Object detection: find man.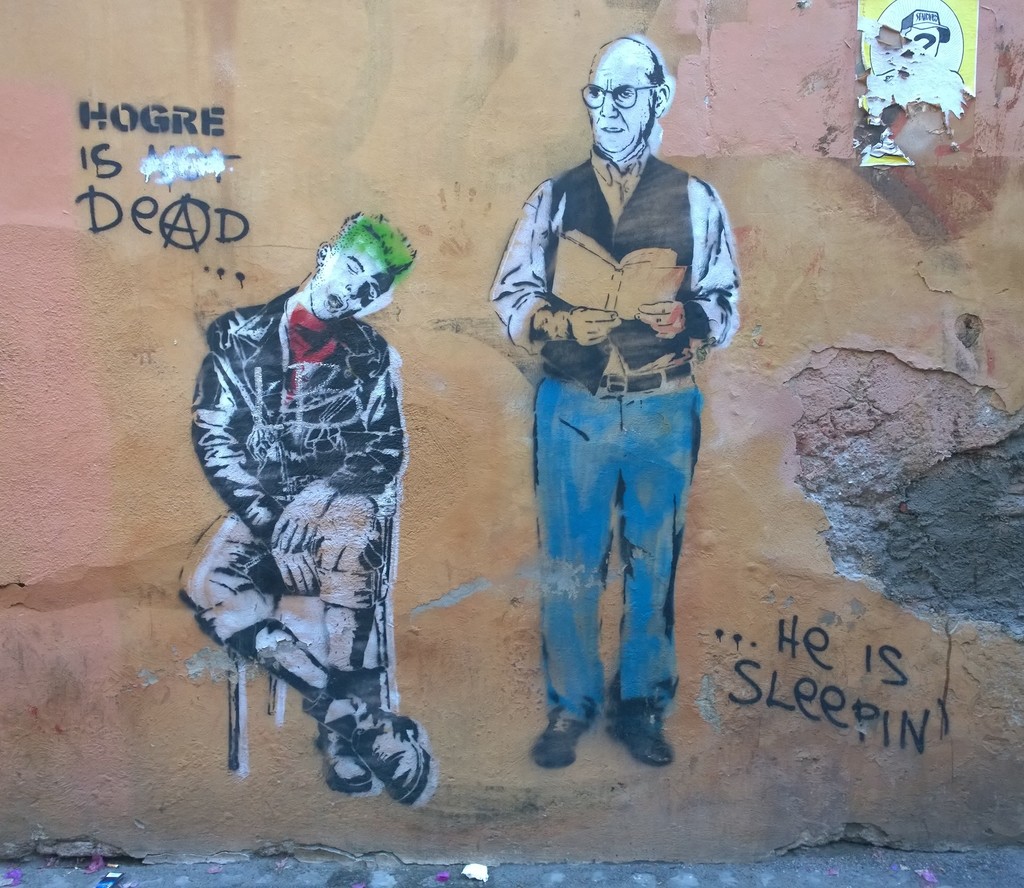
x1=490 y1=36 x2=741 y2=771.
